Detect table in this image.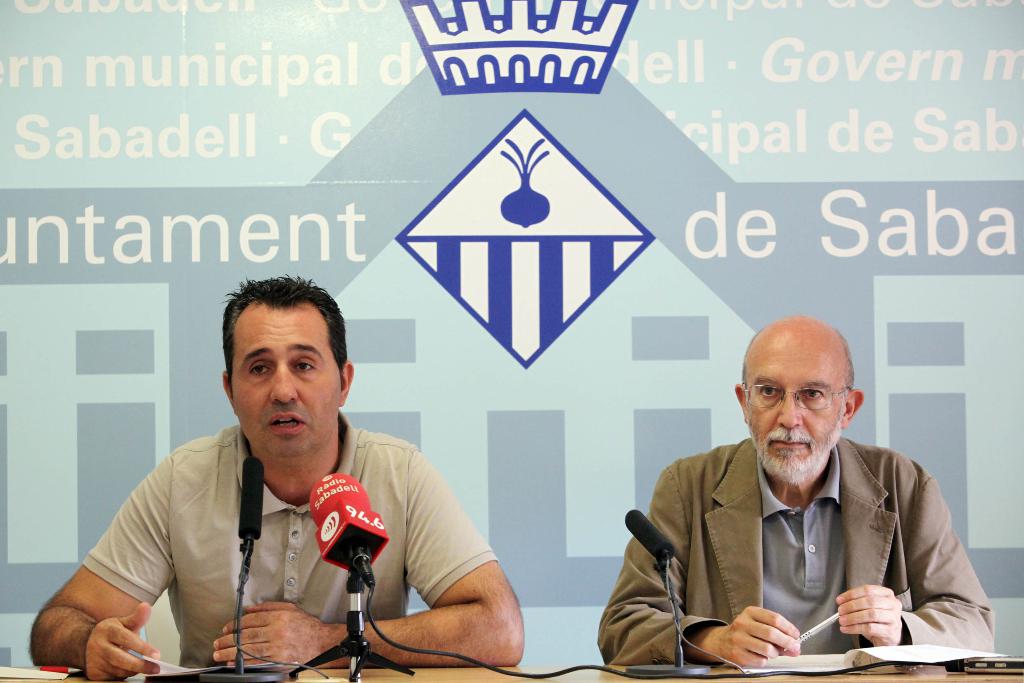
Detection: bbox=[0, 664, 1023, 682].
